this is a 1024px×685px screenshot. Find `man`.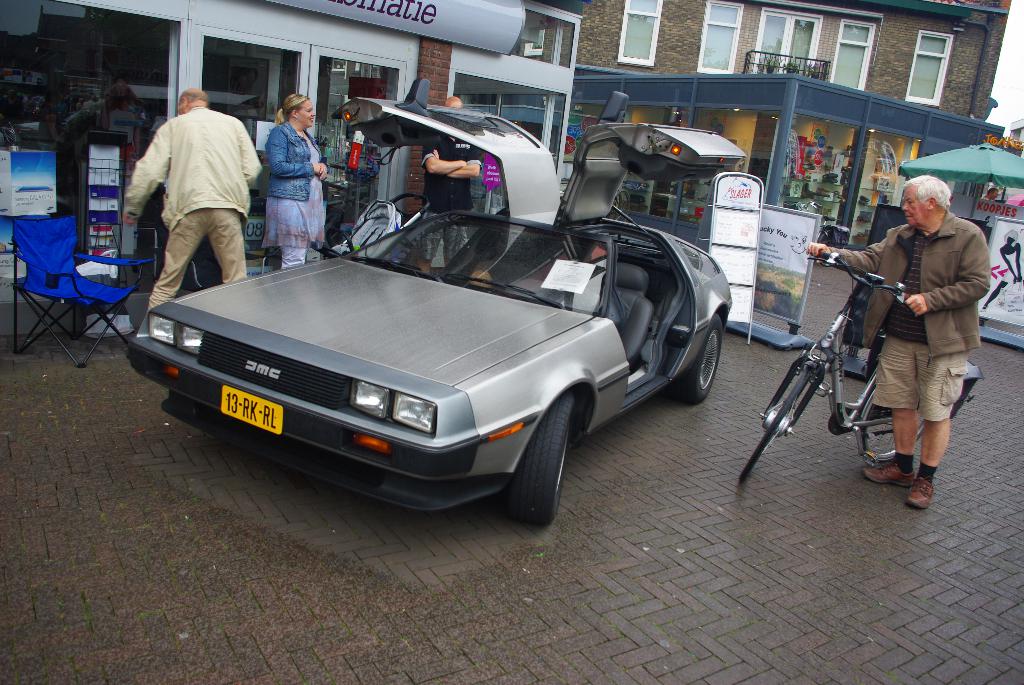
Bounding box: (x1=804, y1=167, x2=996, y2=516).
